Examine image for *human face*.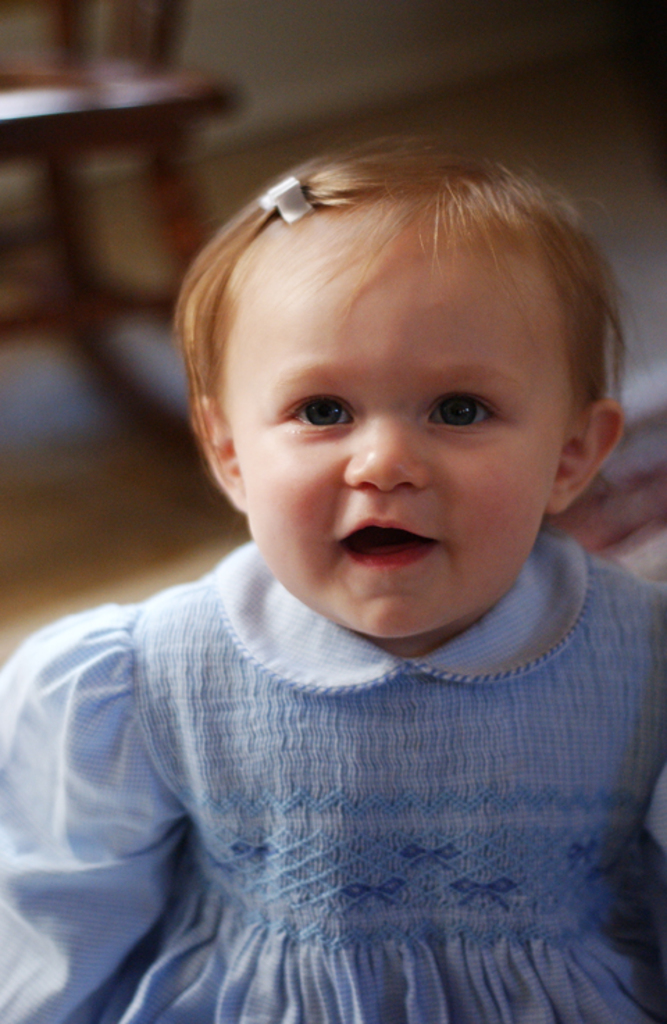
Examination result: (left=225, top=186, right=581, bottom=636).
